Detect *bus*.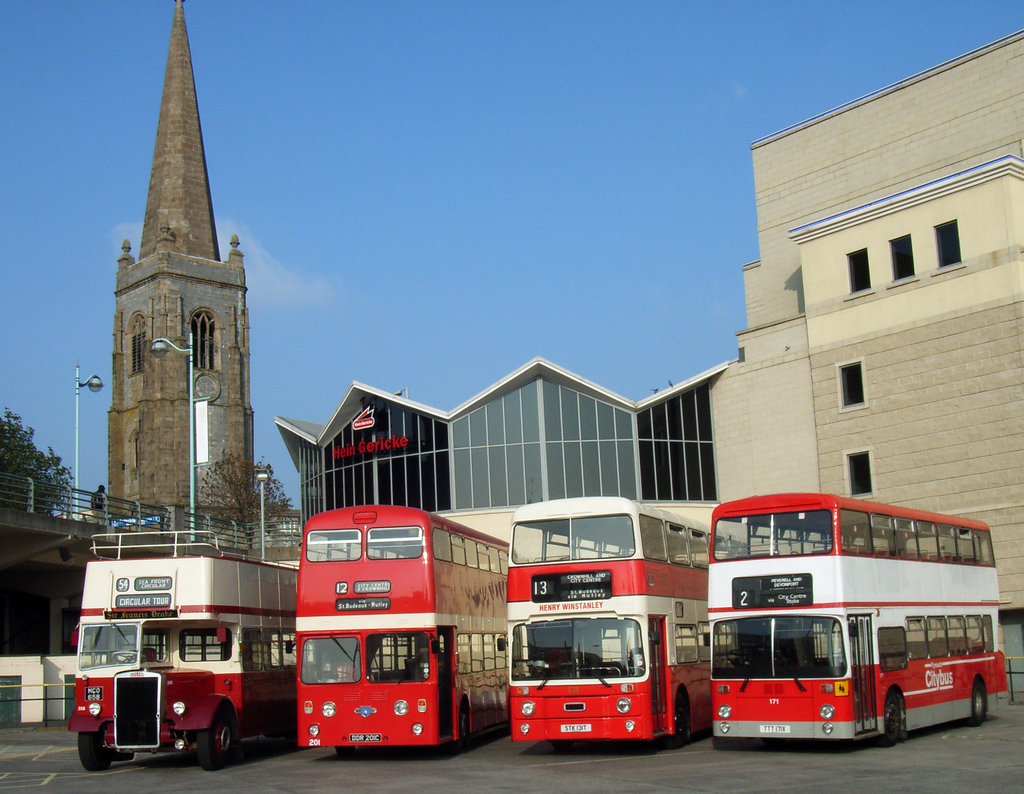
Detected at (497, 495, 748, 745).
